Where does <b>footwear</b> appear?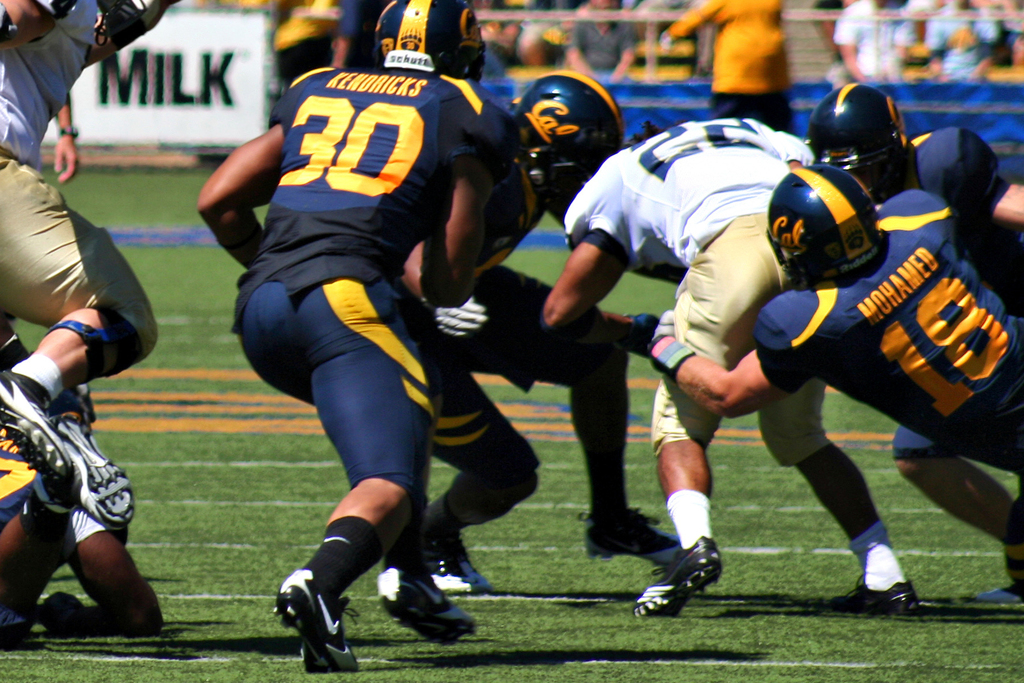
Appears at x1=375, y1=567, x2=474, y2=647.
